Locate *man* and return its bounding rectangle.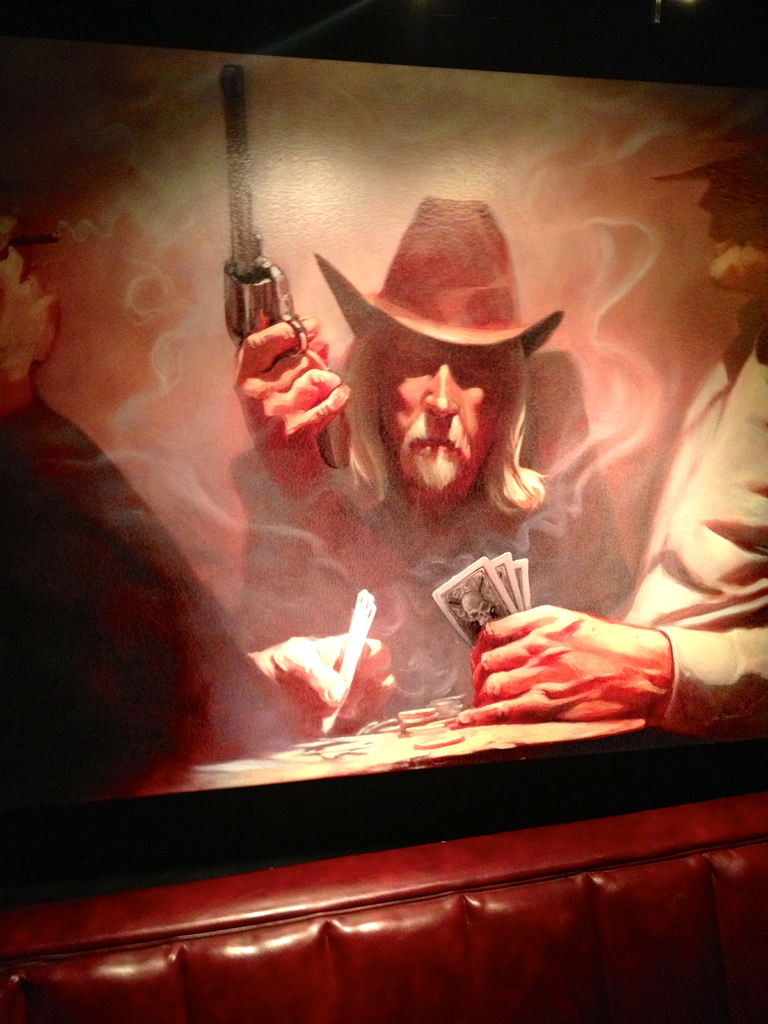
select_region(0, 207, 226, 793).
